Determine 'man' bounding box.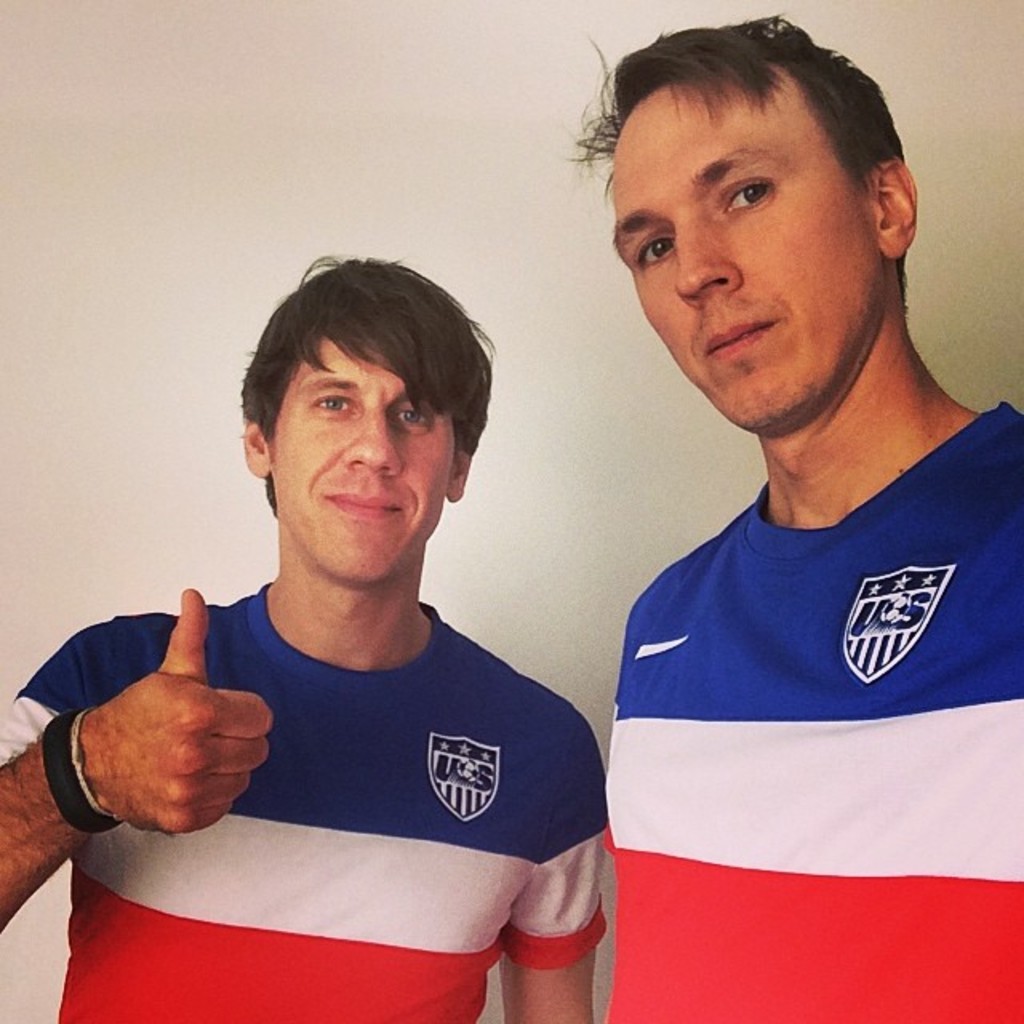
Determined: l=552, t=8, r=1022, b=1022.
